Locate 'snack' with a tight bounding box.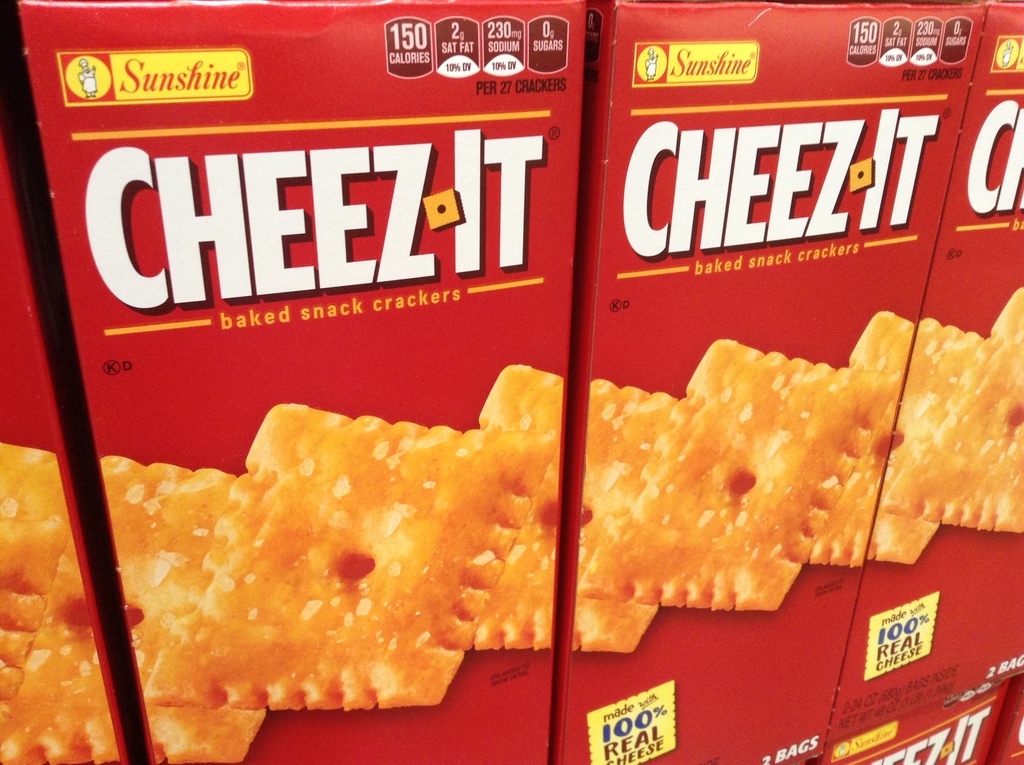
140, 399, 559, 703.
